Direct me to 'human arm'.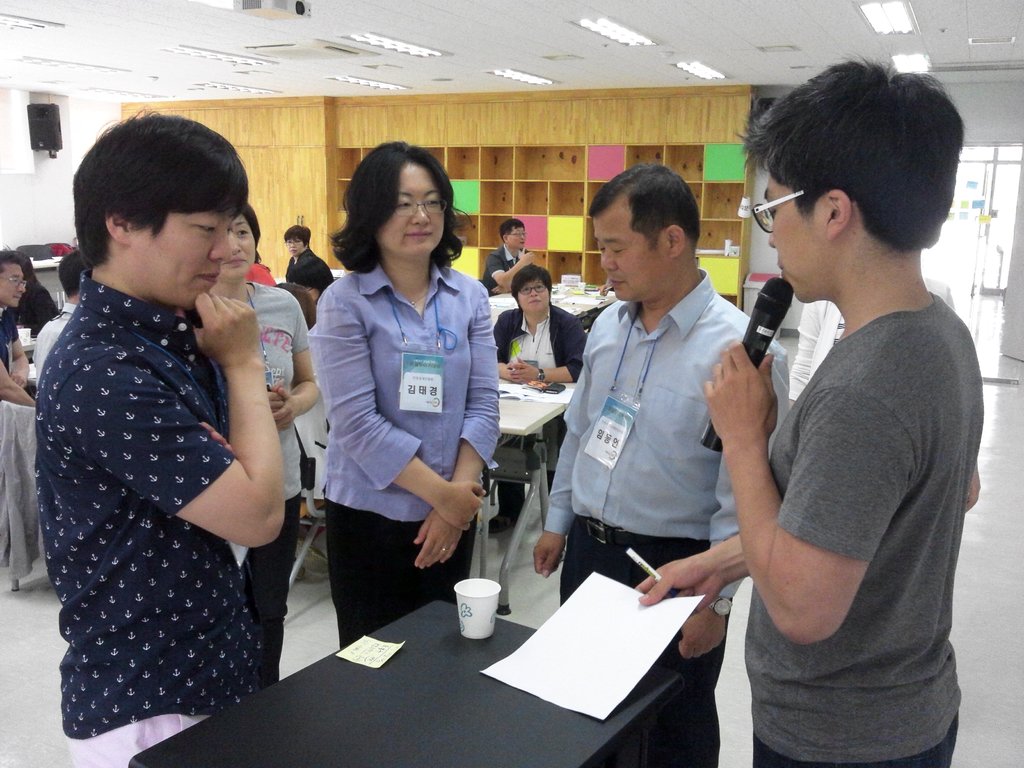
Direction: [x1=262, y1=394, x2=283, y2=433].
